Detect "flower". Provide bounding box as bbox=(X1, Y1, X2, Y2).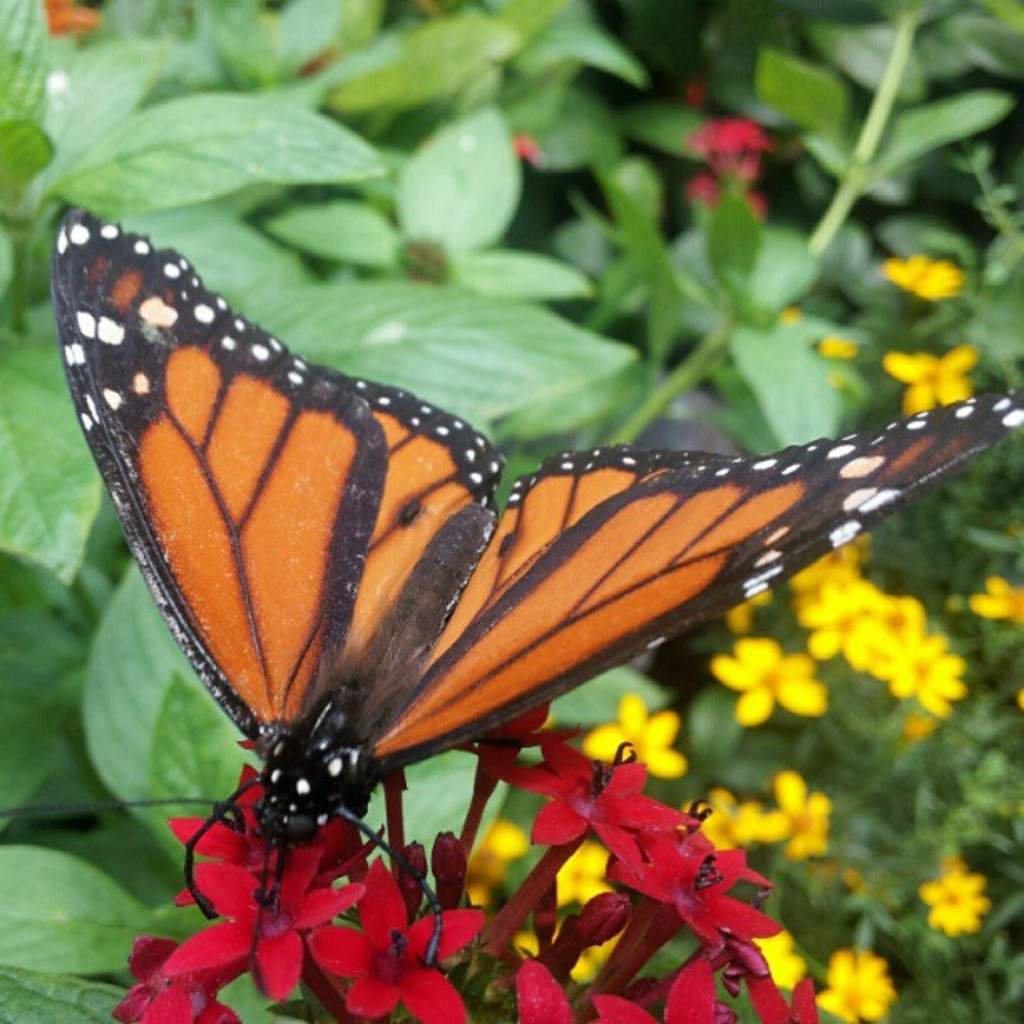
bbox=(584, 691, 688, 780).
